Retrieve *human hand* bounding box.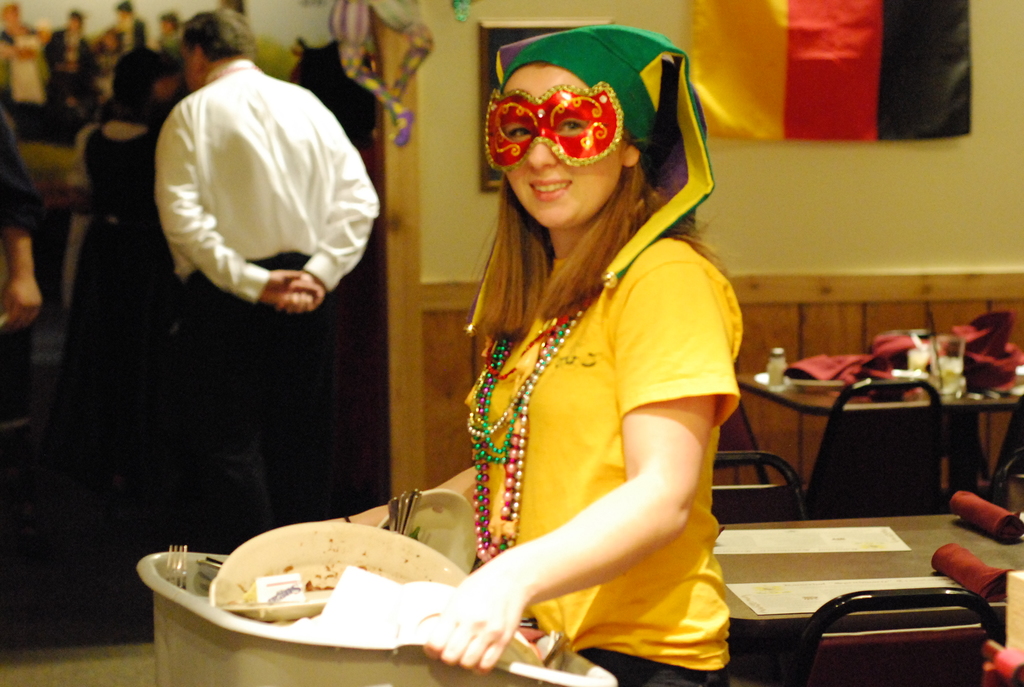
Bounding box: x1=1 y1=276 x2=44 y2=334.
